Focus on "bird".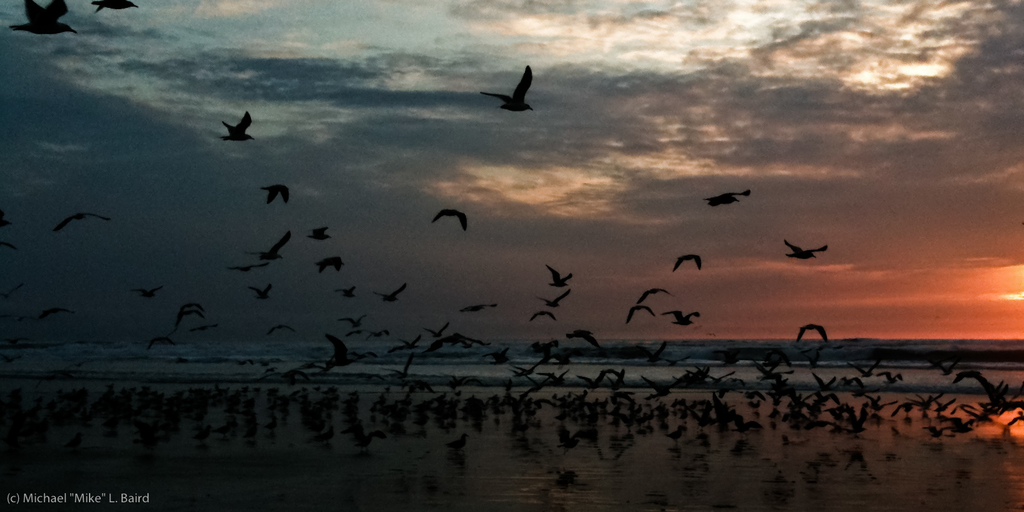
Focused at box=[542, 259, 577, 291].
